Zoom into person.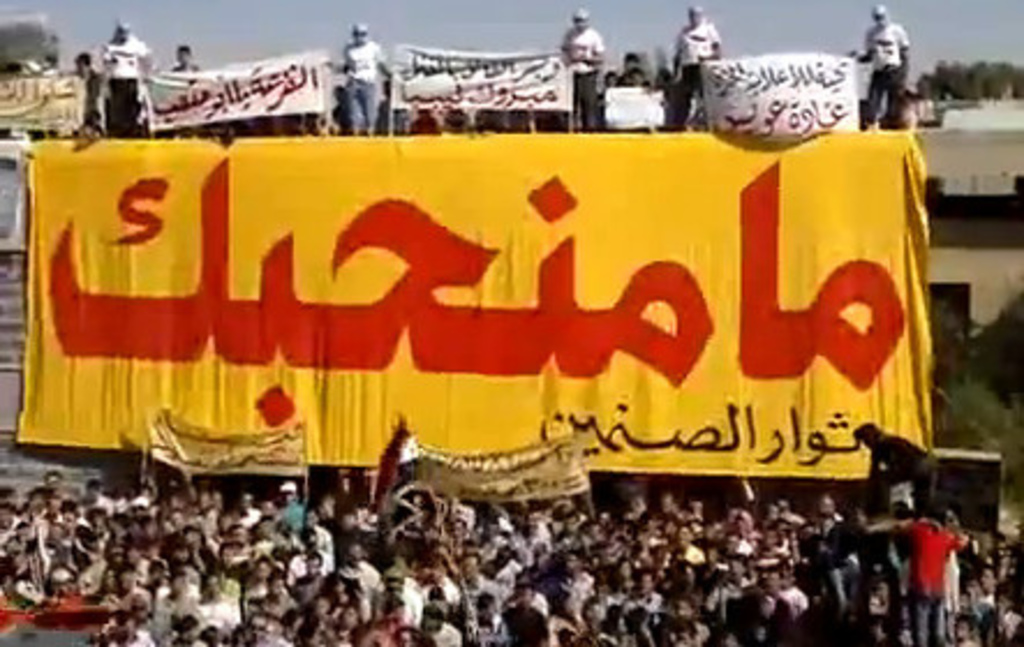
Zoom target: box(557, 5, 601, 129).
